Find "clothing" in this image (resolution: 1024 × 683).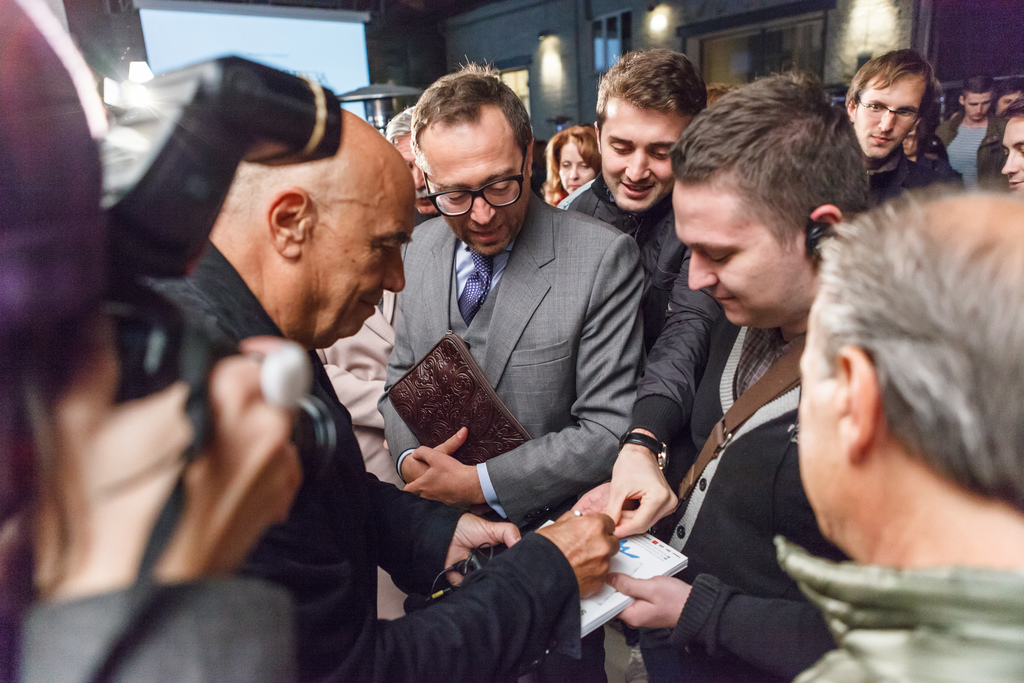
bbox=[773, 520, 1023, 682].
